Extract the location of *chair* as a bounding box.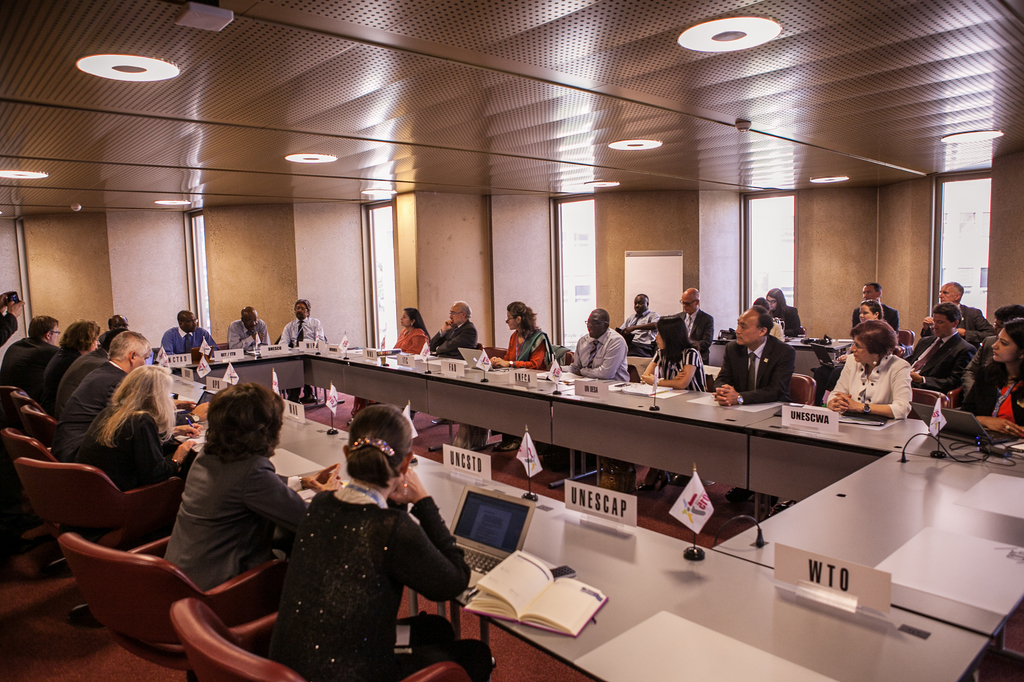
Rect(1, 426, 72, 575).
